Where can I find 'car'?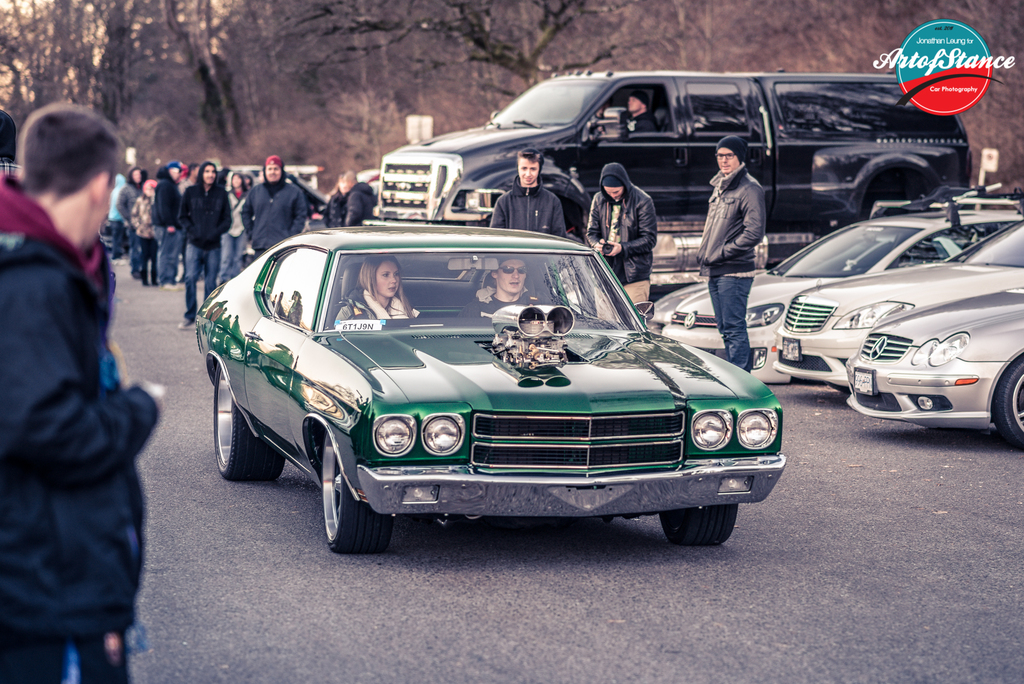
You can find it at <bbox>767, 216, 1023, 400</bbox>.
